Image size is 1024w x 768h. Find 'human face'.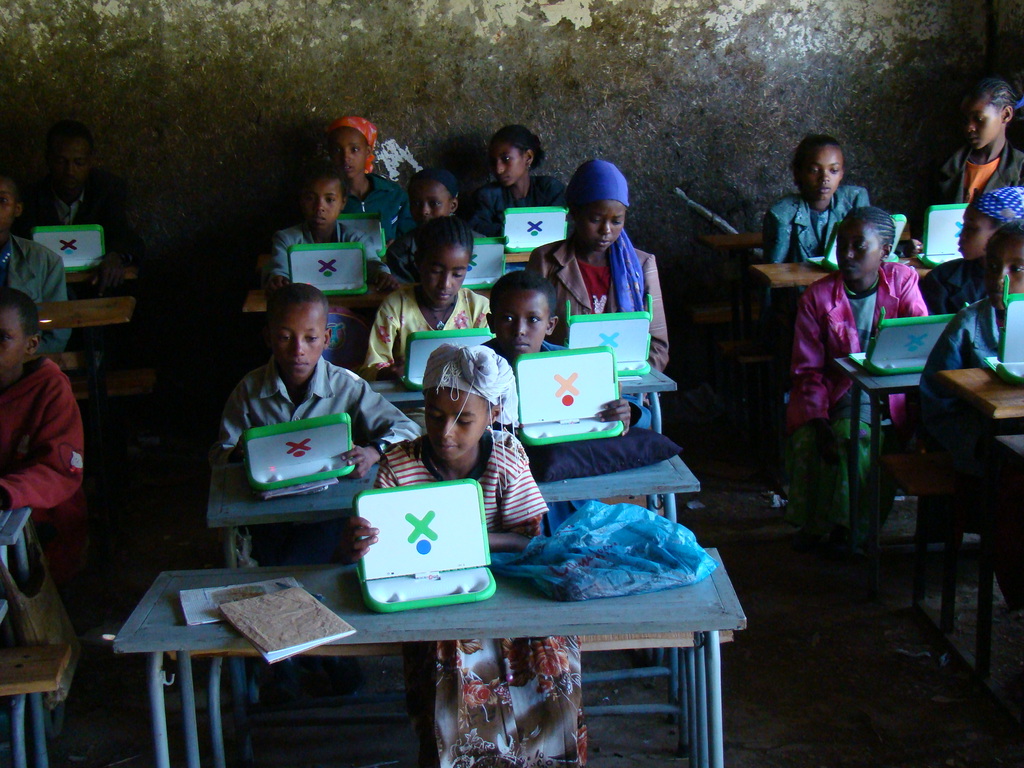
(961, 100, 999, 157).
